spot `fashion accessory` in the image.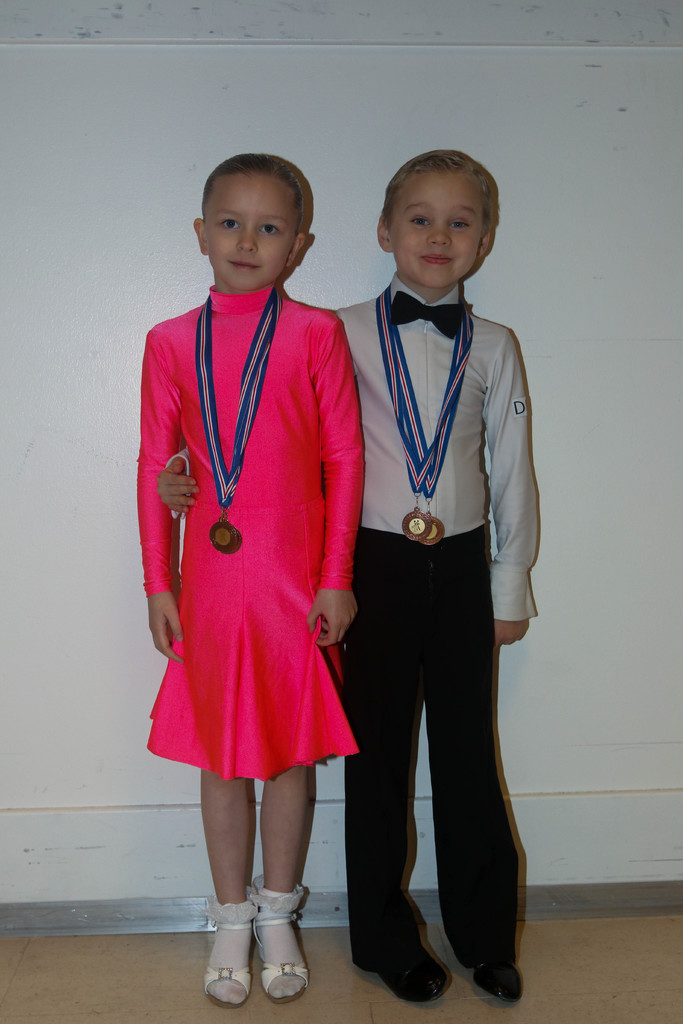
`fashion accessory` found at x1=372 y1=930 x2=454 y2=1002.
